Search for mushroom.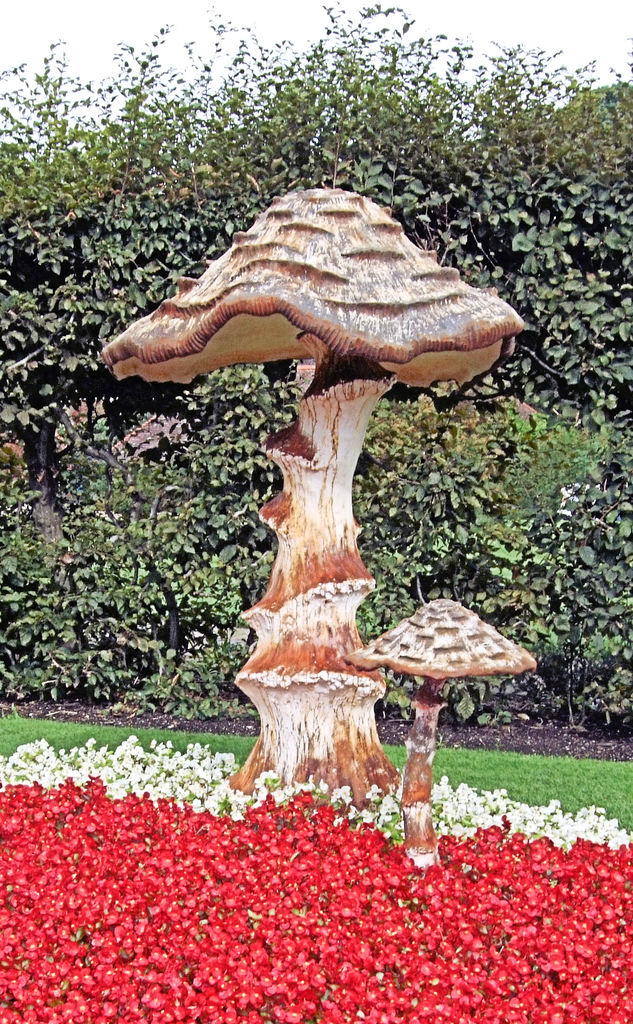
Found at x1=342 y1=593 x2=522 y2=870.
